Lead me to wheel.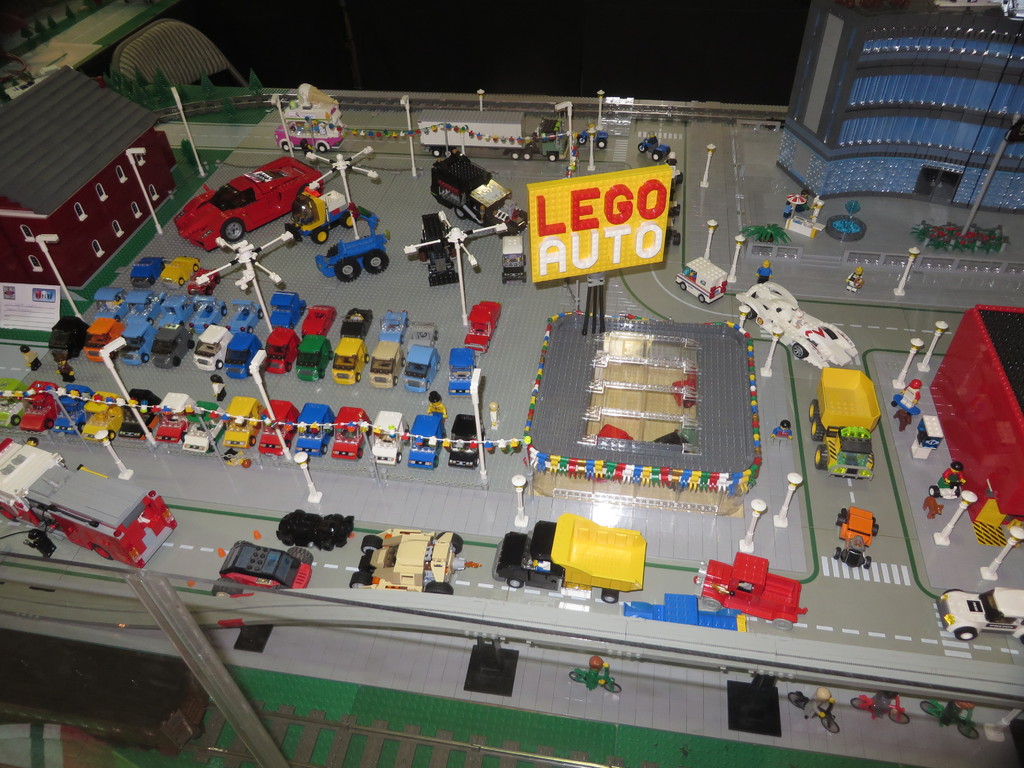
Lead to x1=568 y1=672 x2=587 y2=681.
